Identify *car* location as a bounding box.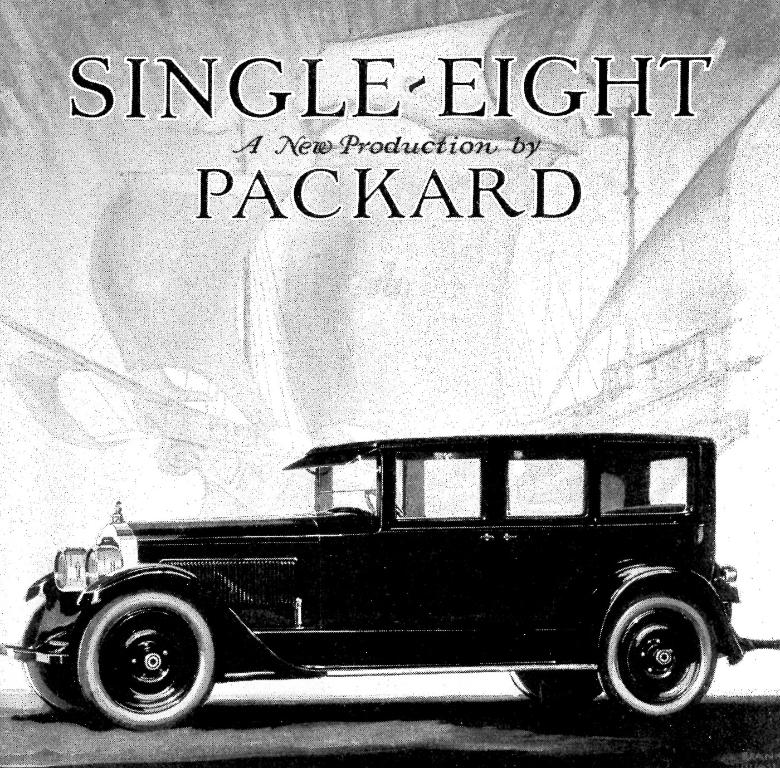
0 431 763 730.
